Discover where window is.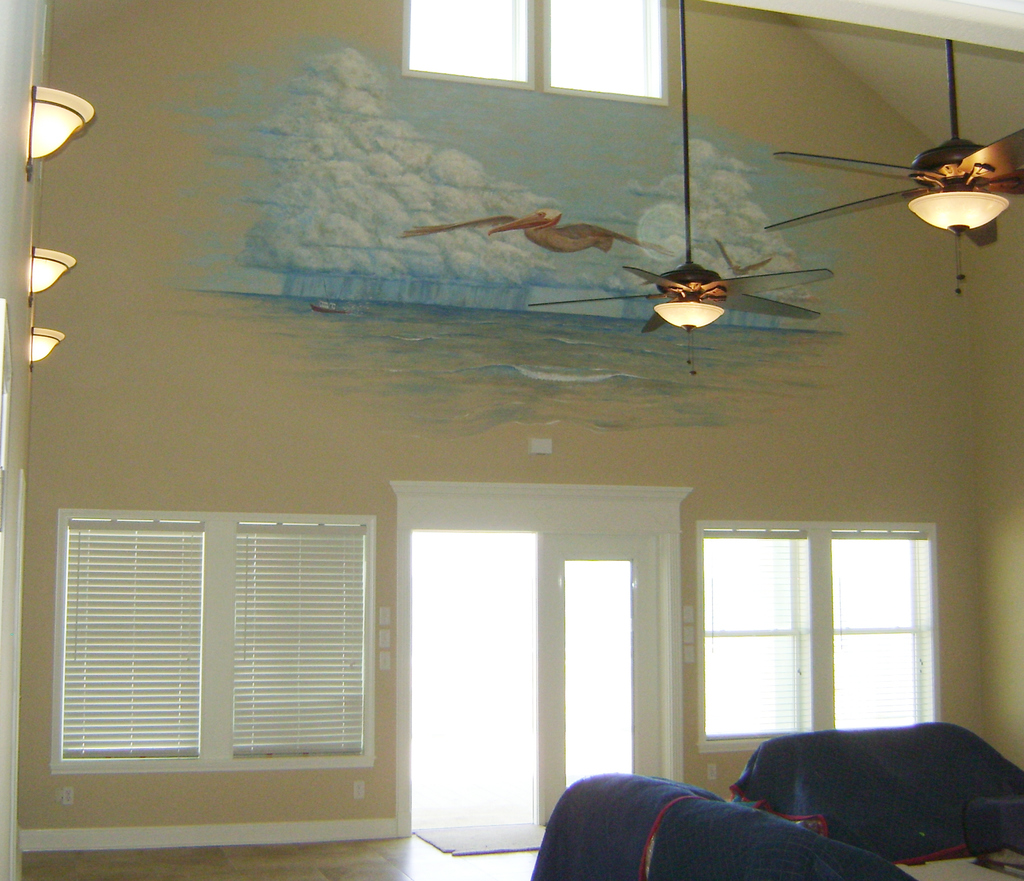
Discovered at 694:512:943:738.
